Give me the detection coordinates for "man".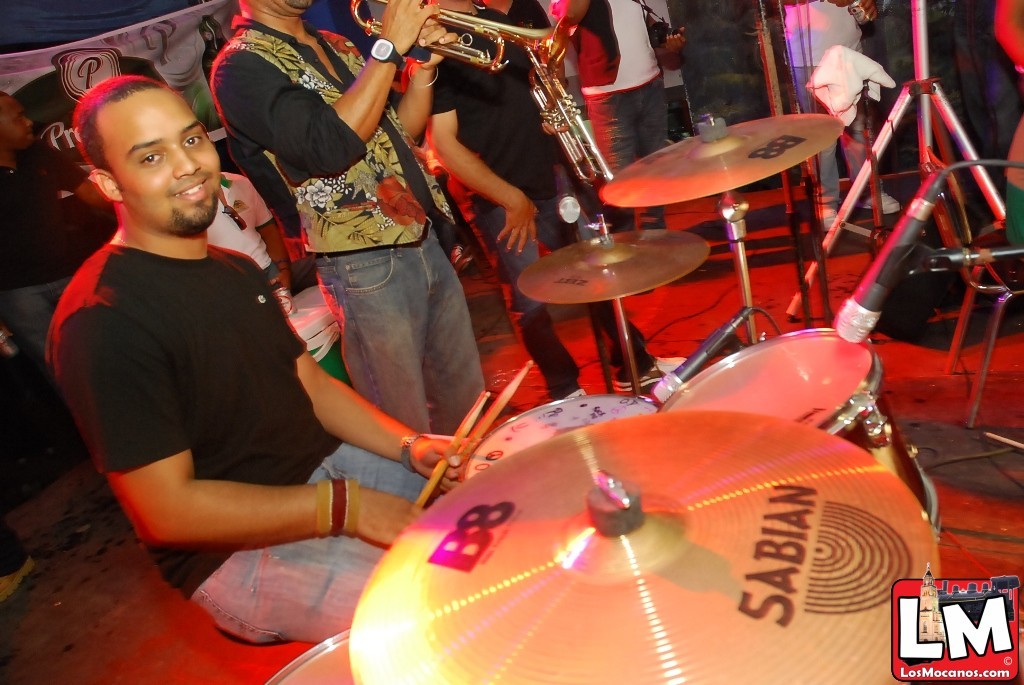
x1=473, y1=0, x2=633, y2=238.
